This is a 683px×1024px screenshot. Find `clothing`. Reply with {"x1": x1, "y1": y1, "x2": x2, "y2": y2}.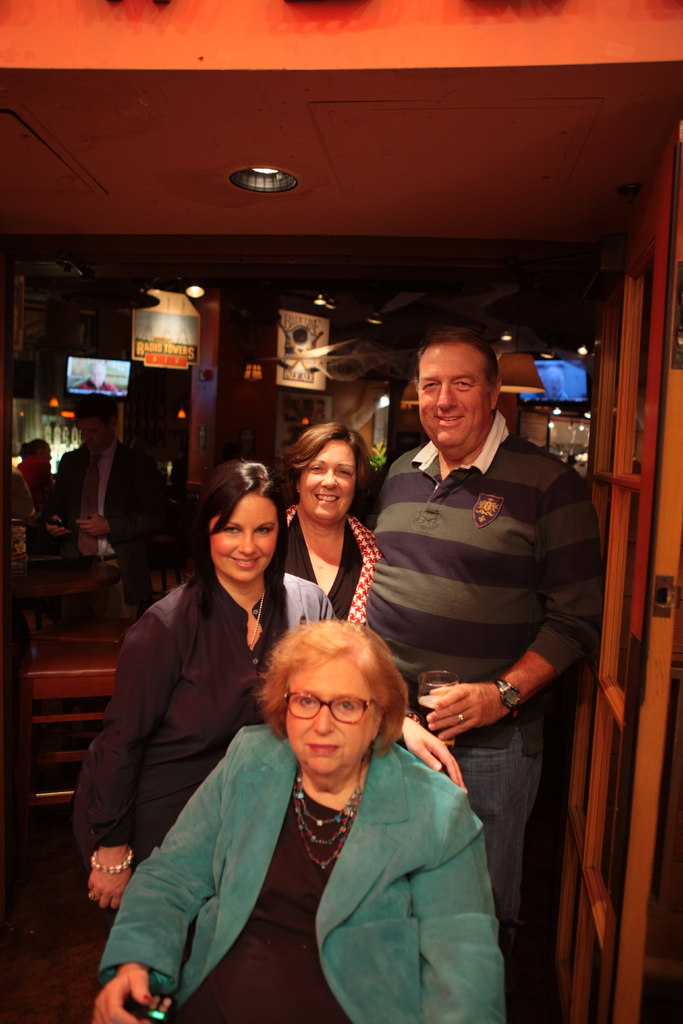
{"x1": 52, "y1": 434, "x2": 168, "y2": 614}.
